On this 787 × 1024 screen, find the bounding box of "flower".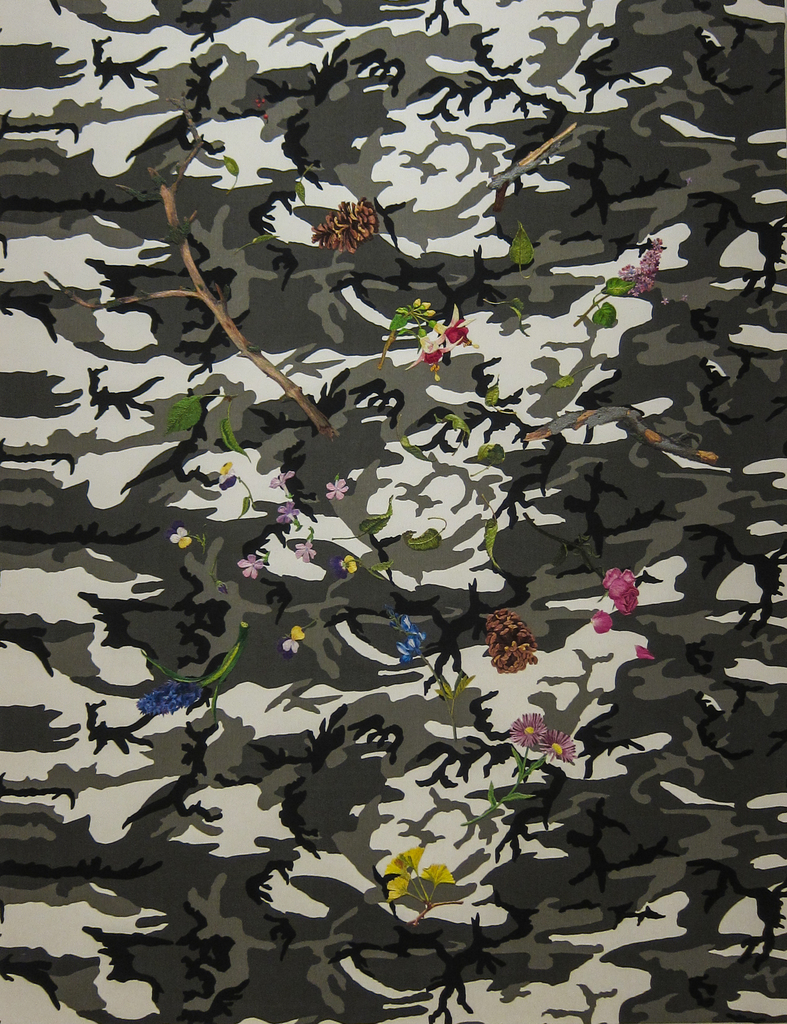
Bounding box: bbox=[509, 712, 548, 751].
